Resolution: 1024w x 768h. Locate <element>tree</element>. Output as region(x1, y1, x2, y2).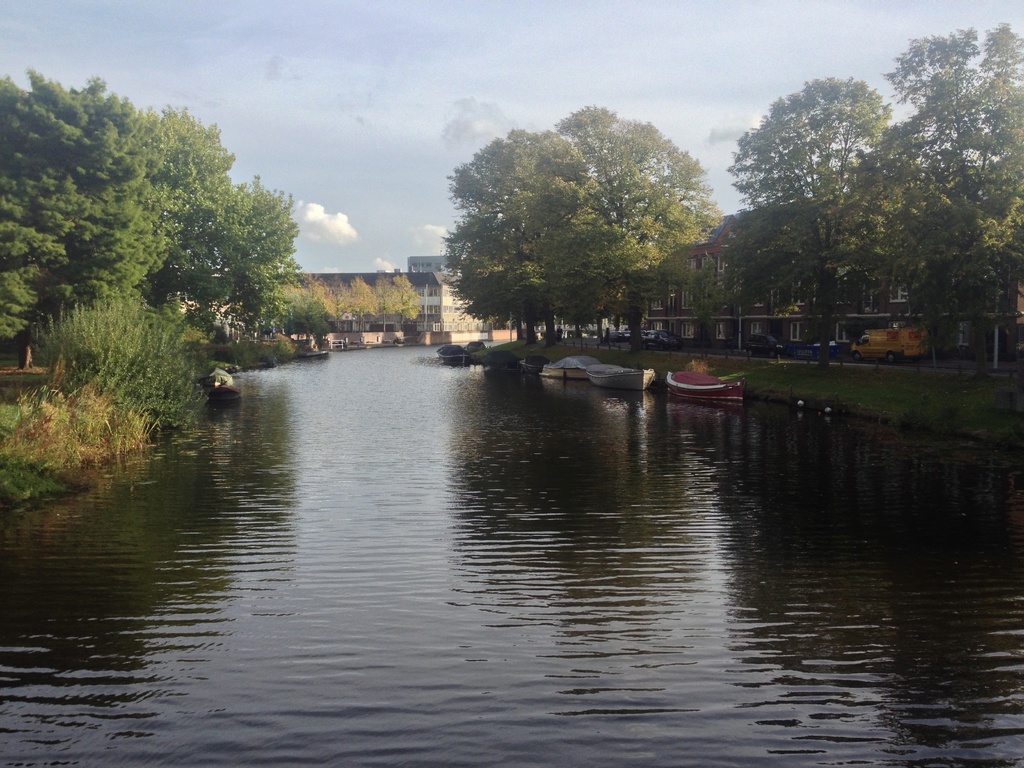
region(883, 22, 1023, 376).
